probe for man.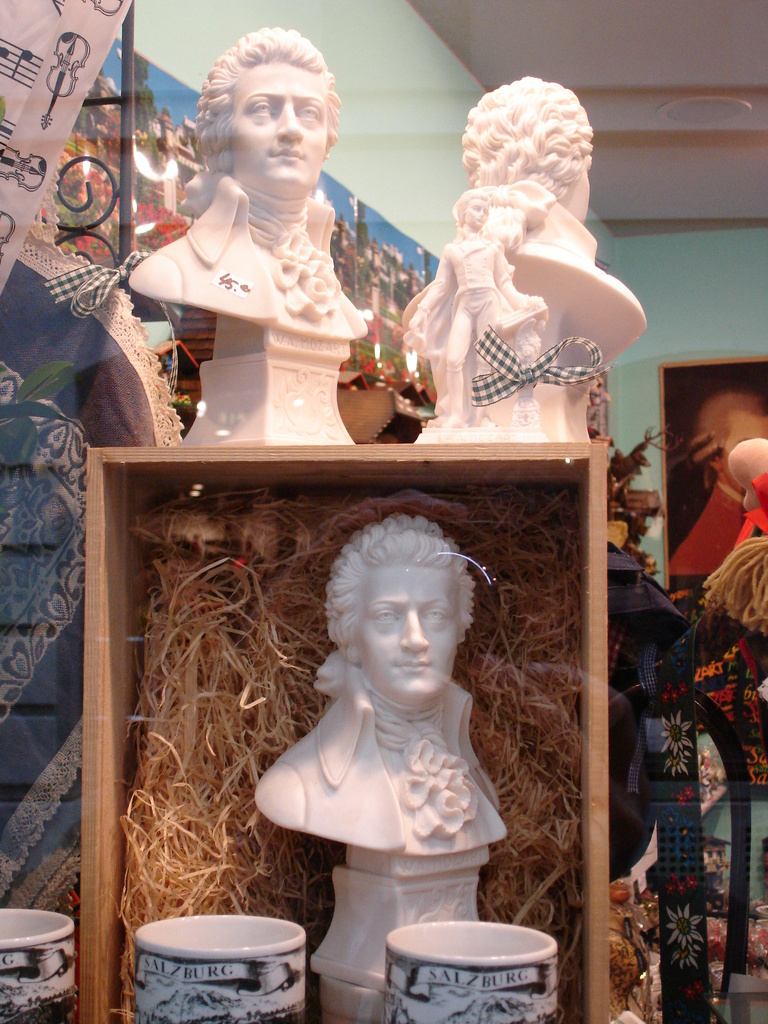
Probe result: [252, 512, 508, 858].
